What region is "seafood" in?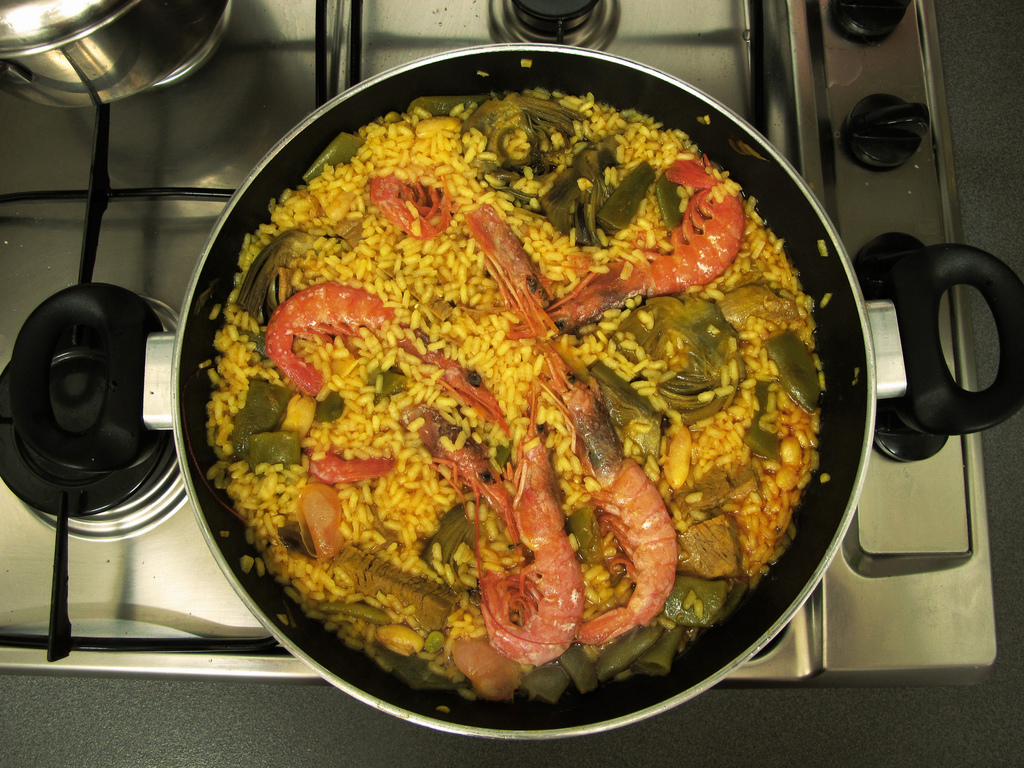
box(362, 171, 454, 240).
